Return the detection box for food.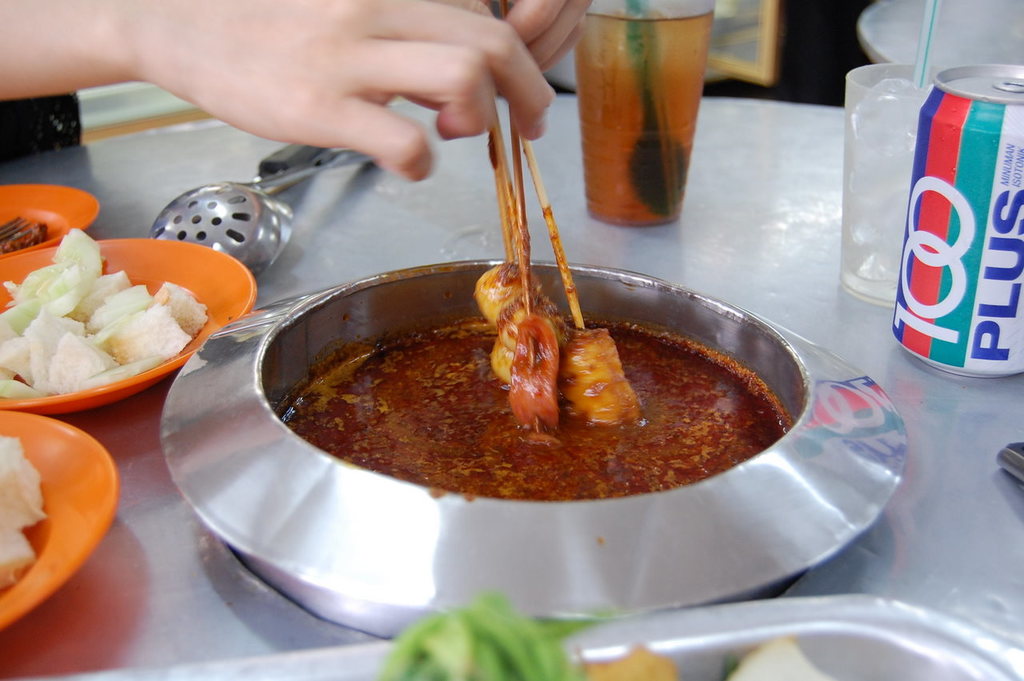
l=0, t=427, r=46, b=596.
